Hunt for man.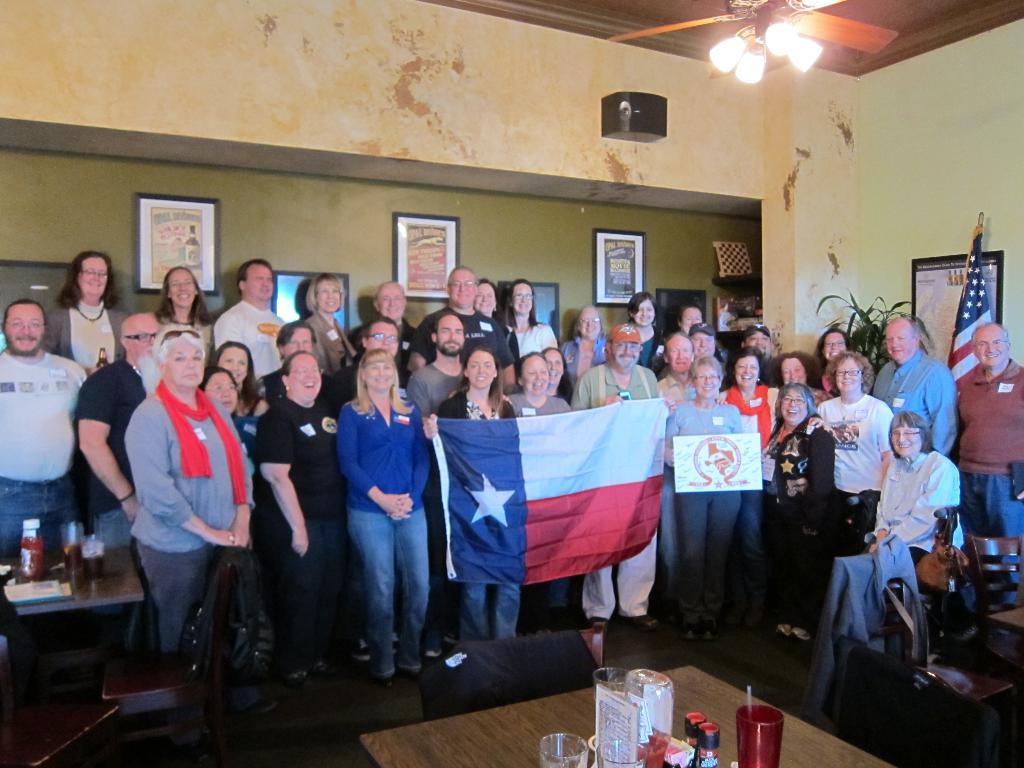
Hunted down at rect(204, 270, 280, 378).
